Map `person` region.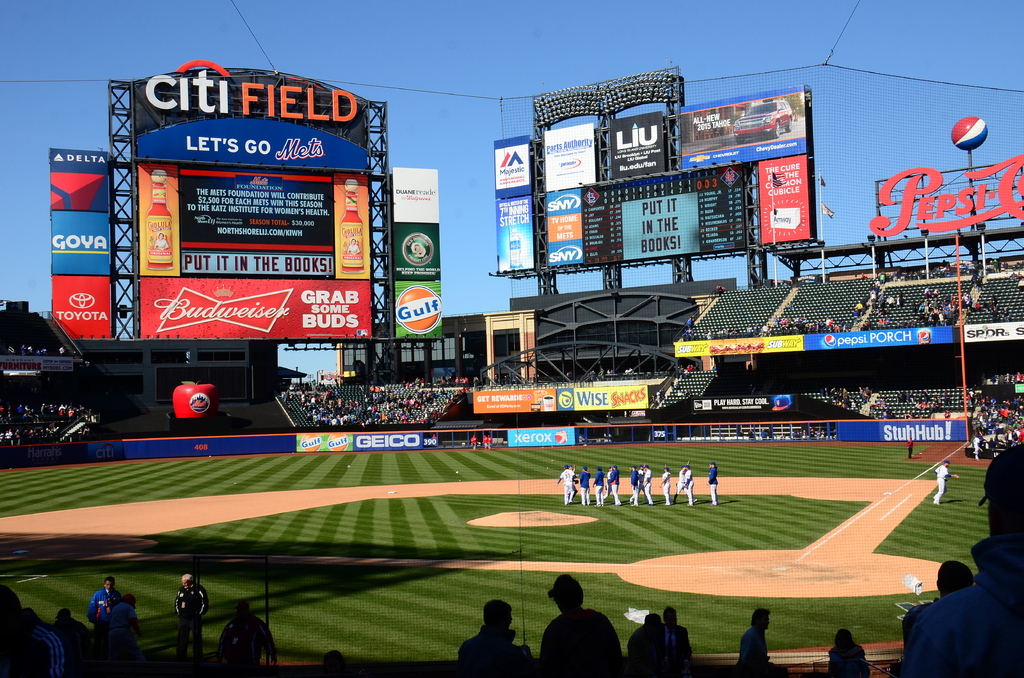
Mapped to <bbox>488, 436, 492, 448</bbox>.
